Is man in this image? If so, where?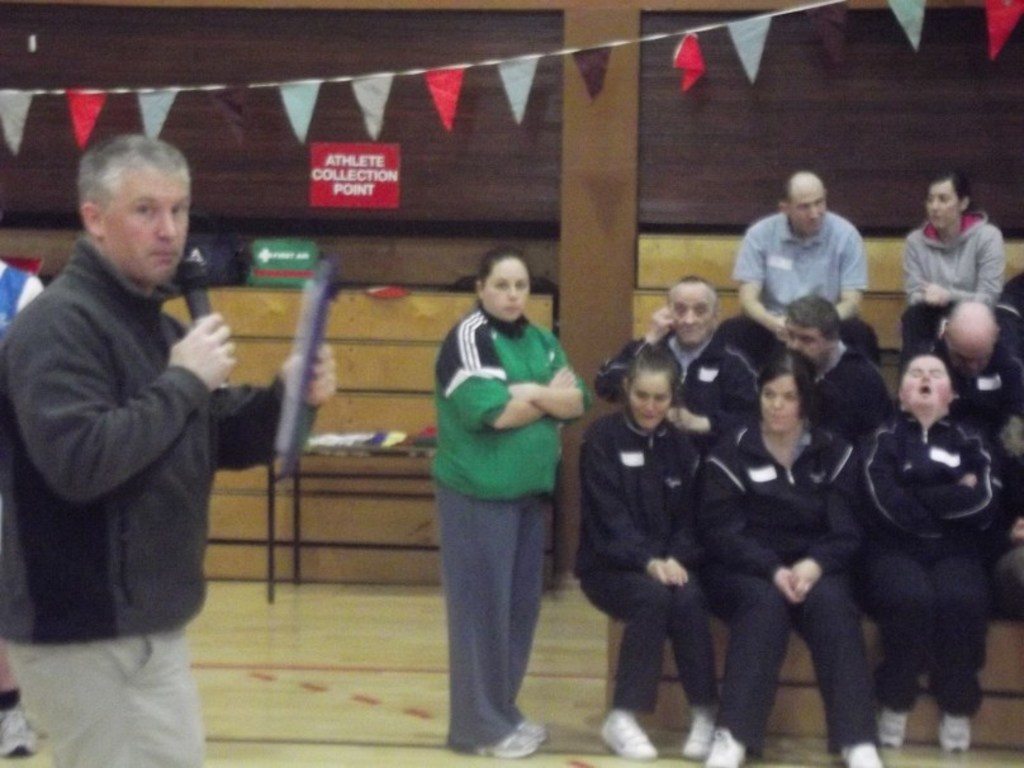
Yes, at 892/295/1023/561.
